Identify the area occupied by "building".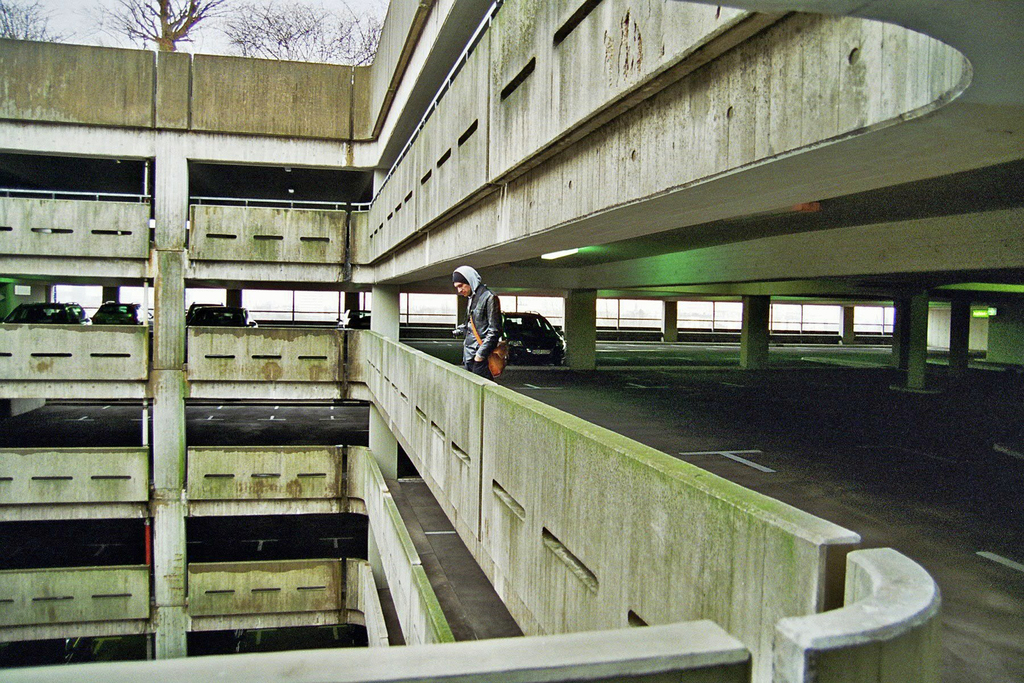
Area: <region>0, 0, 1023, 682</region>.
